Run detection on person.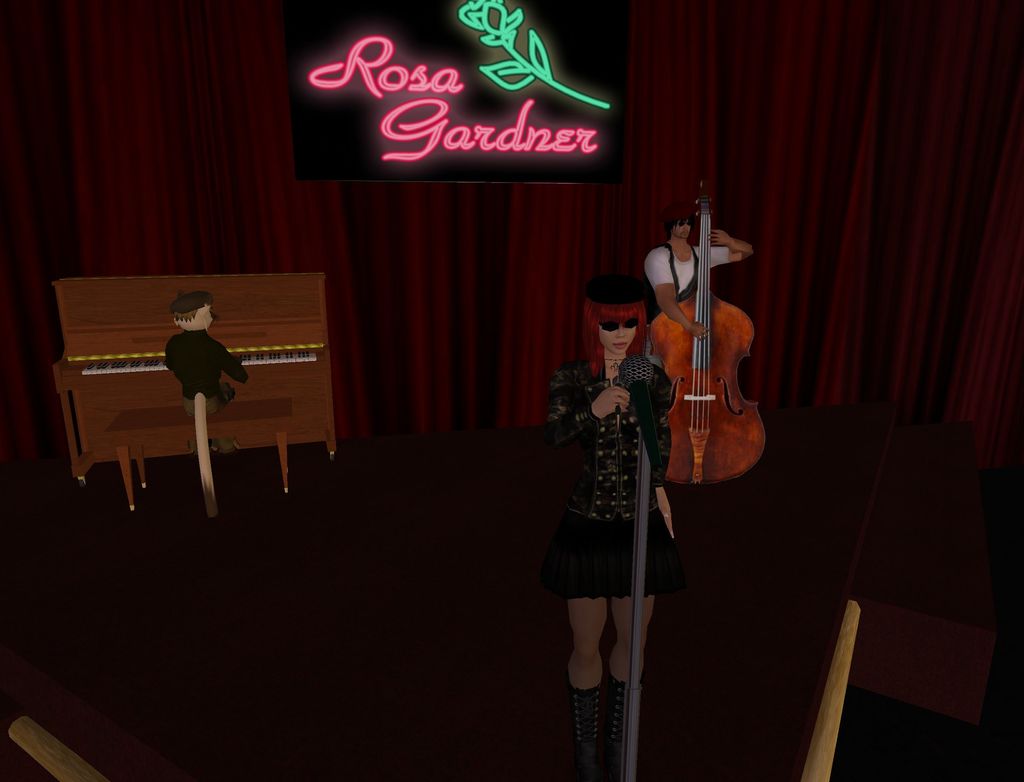
Result: <bbox>544, 213, 696, 755</bbox>.
